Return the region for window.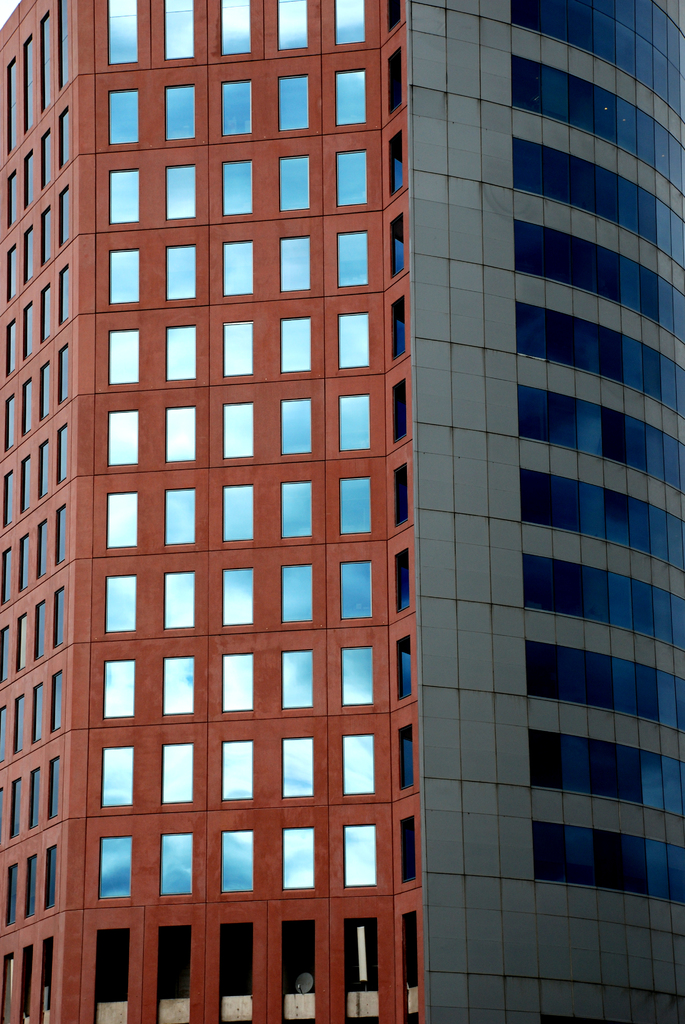
pyautogui.locateOnScreen(6, 244, 19, 303).
